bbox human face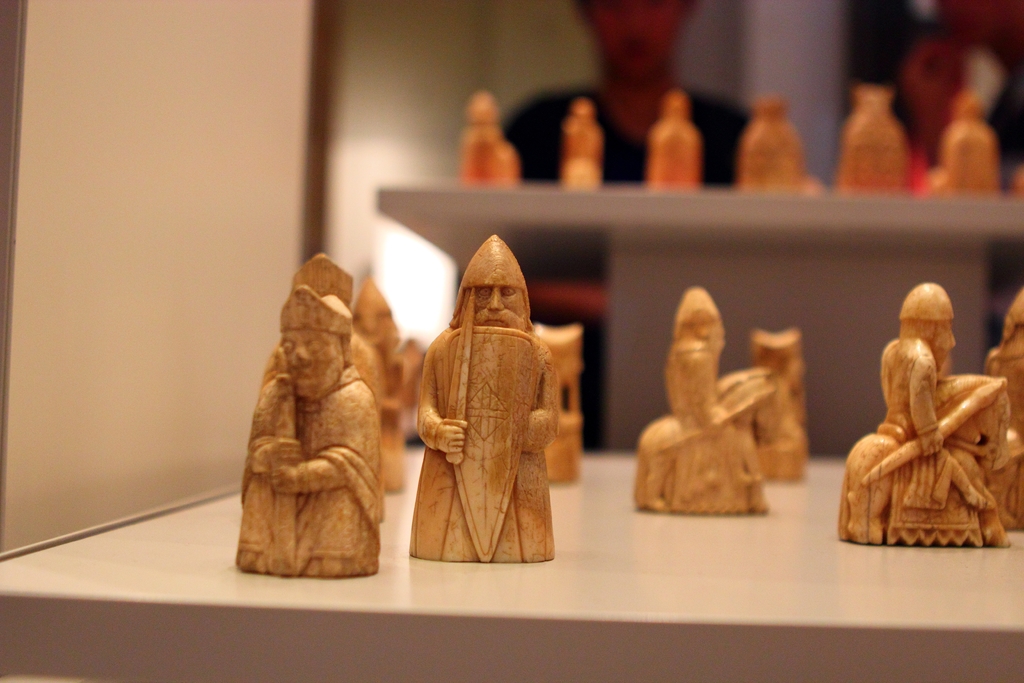
941, 320, 953, 359
